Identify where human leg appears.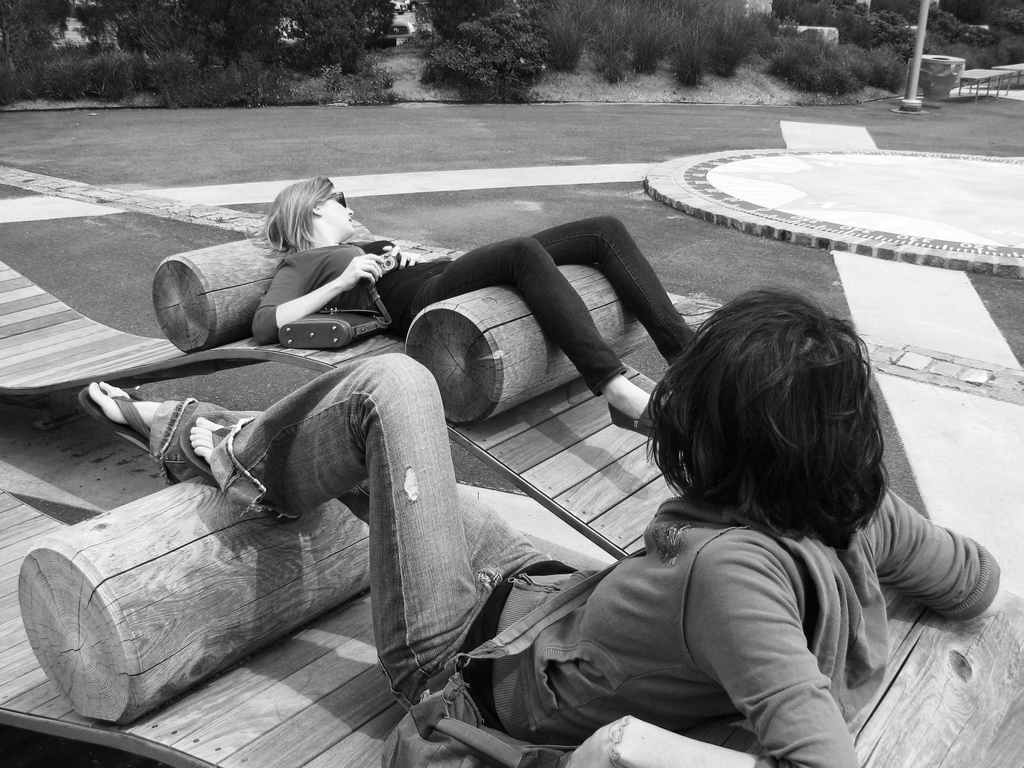
Appears at [413, 232, 668, 437].
